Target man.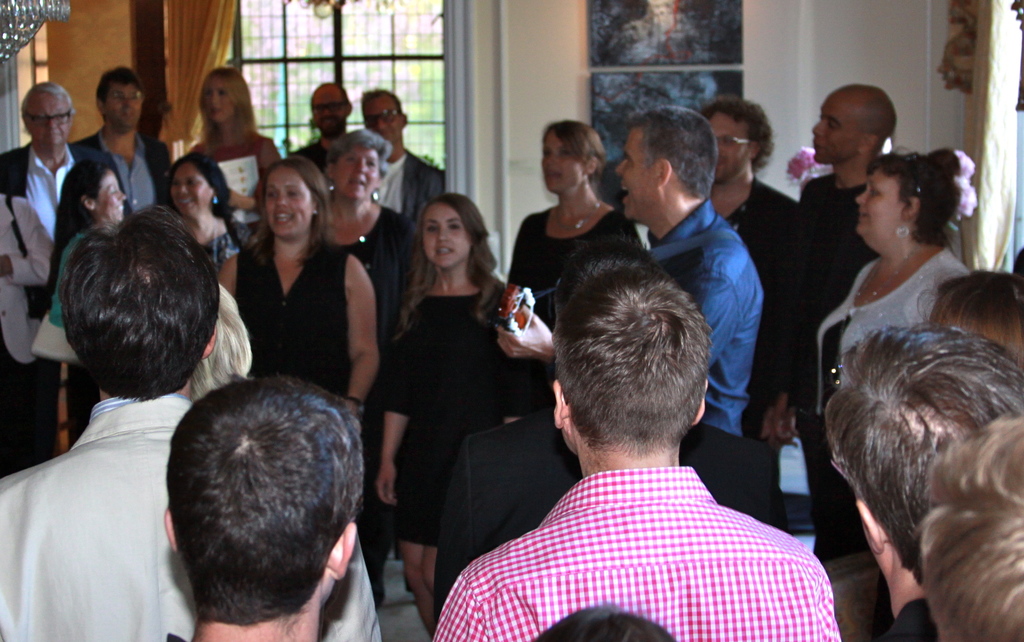
Target region: {"x1": 292, "y1": 79, "x2": 354, "y2": 172}.
